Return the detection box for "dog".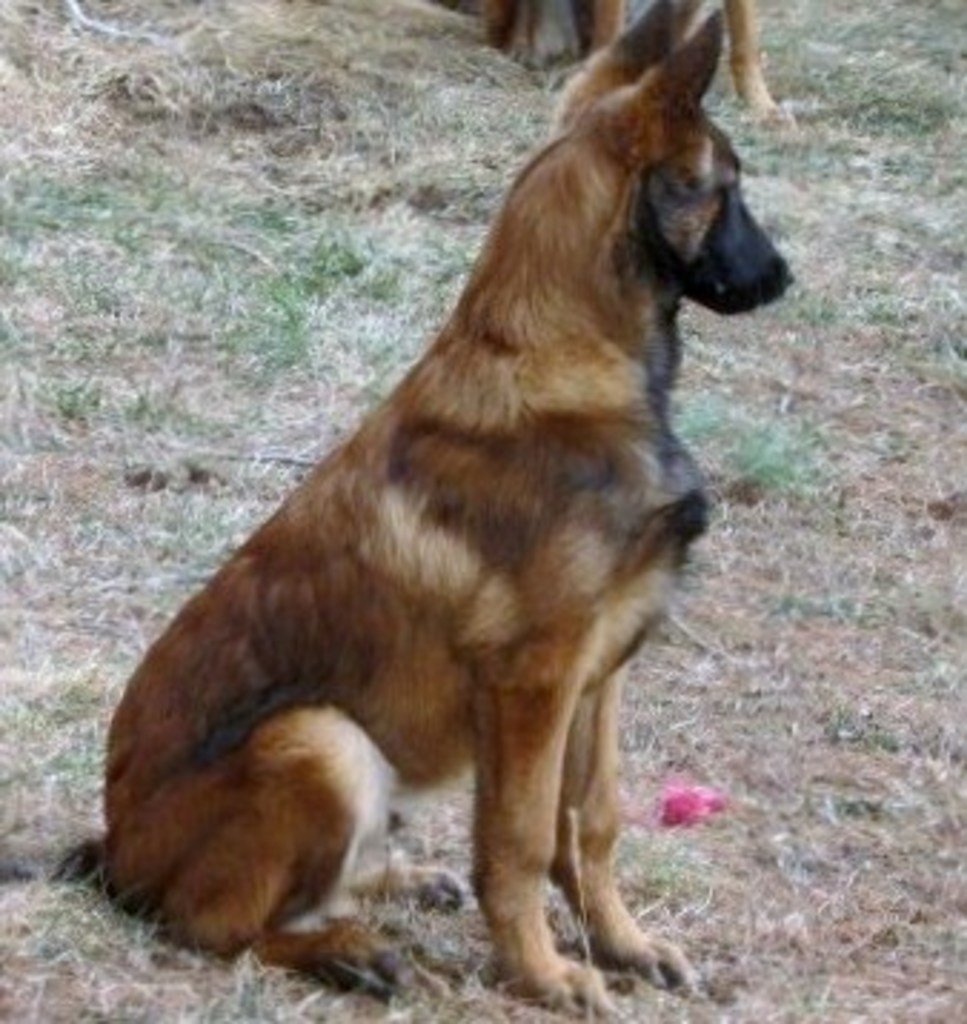
x1=74, y1=0, x2=790, y2=1021.
